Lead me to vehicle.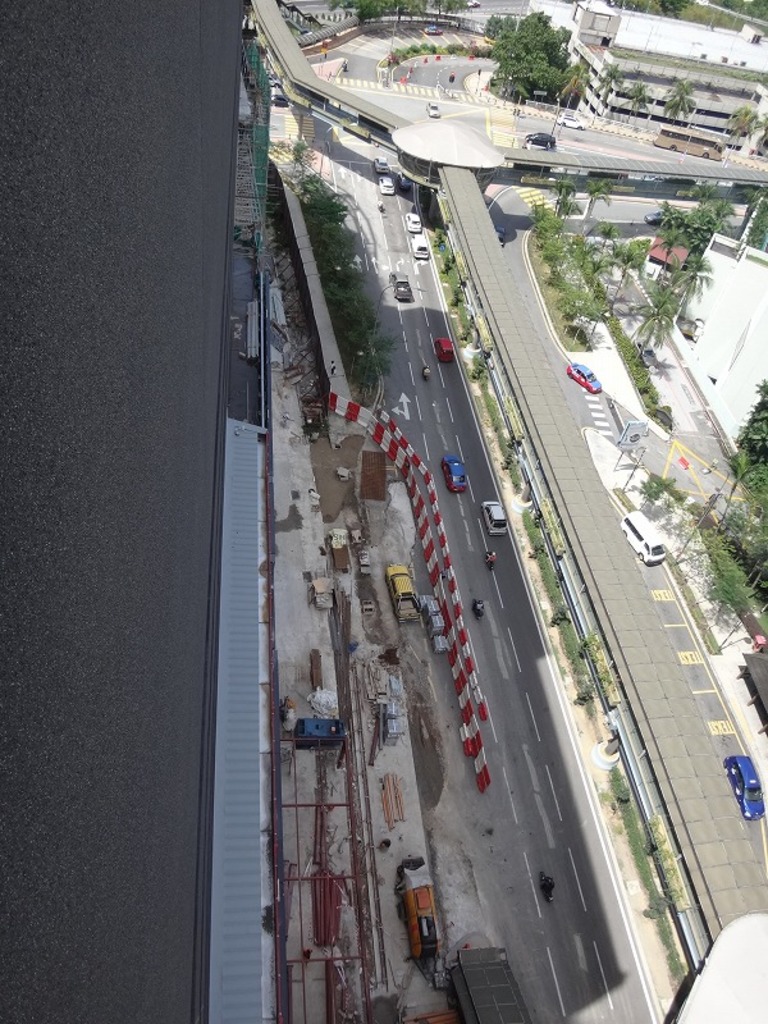
Lead to 416/20/448/35.
